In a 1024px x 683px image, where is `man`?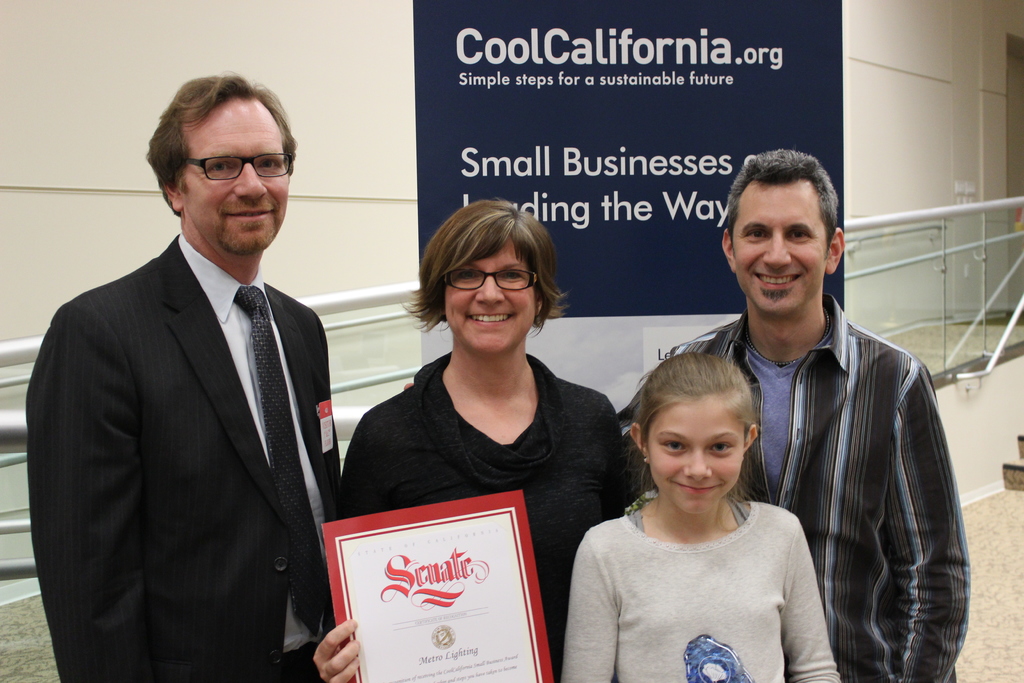
(x1=26, y1=69, x2=337, y2=682).
